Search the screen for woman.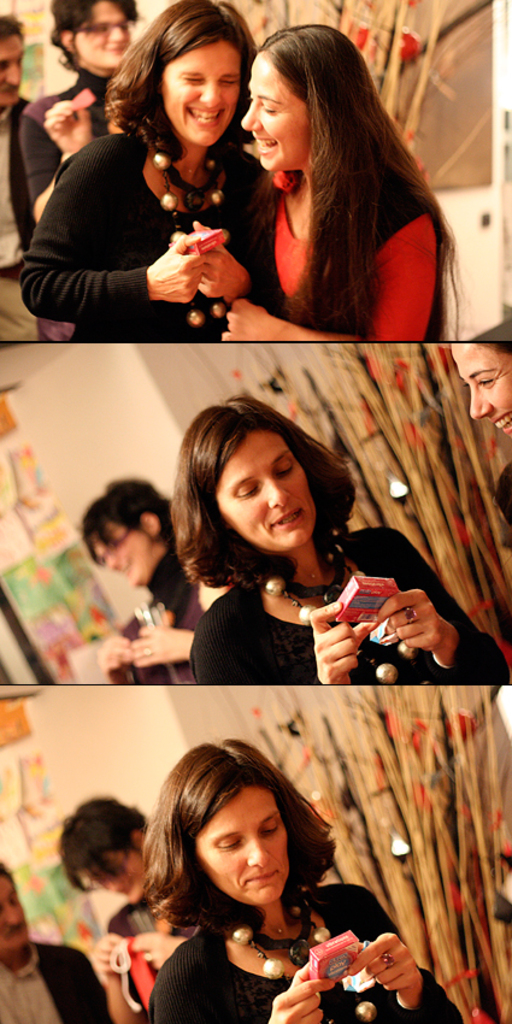
Found at bbox(167, 392, 510, 694).
